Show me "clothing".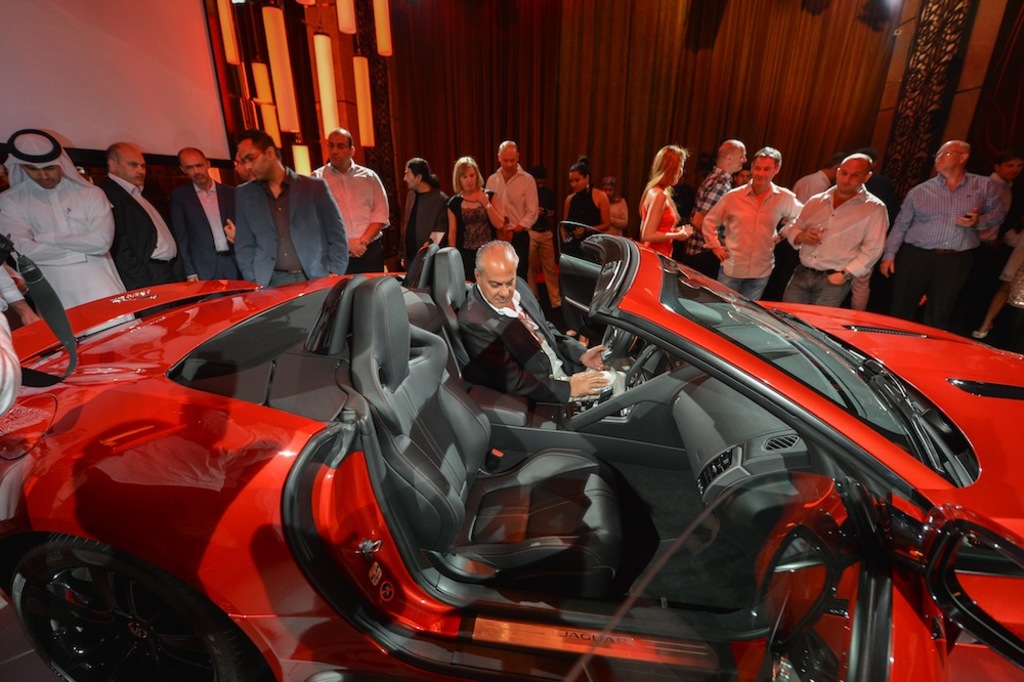
"clothing" is here: 637,178,681,265.
